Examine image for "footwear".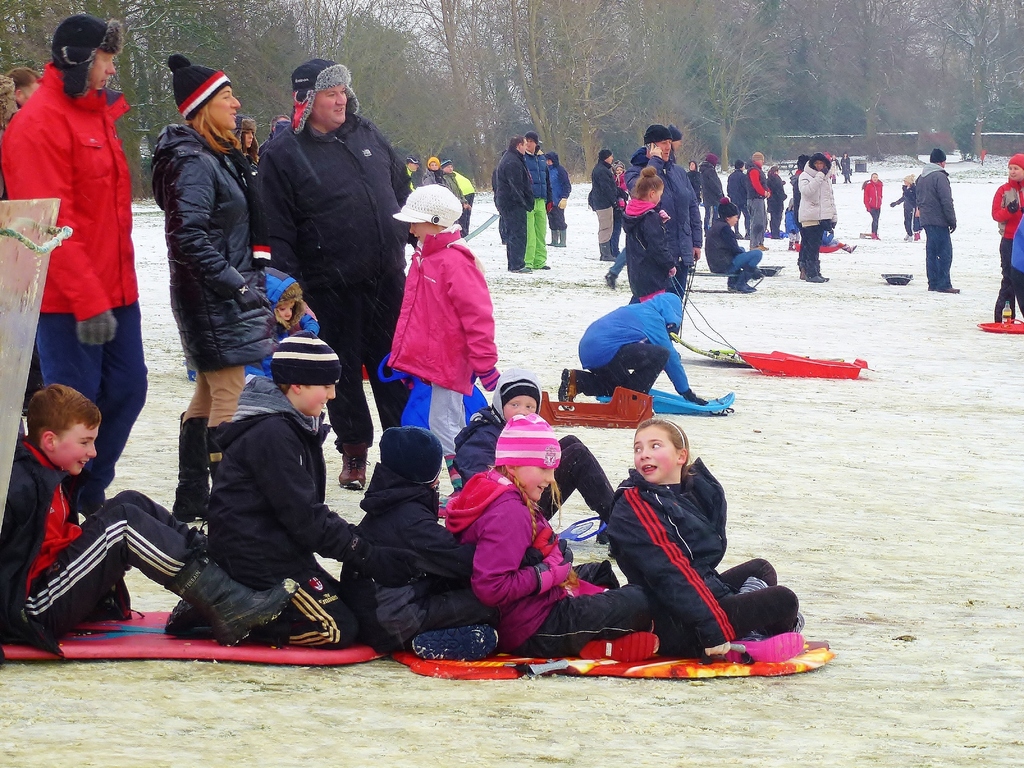
Examination result: detection(604, 273, 618, 289).
